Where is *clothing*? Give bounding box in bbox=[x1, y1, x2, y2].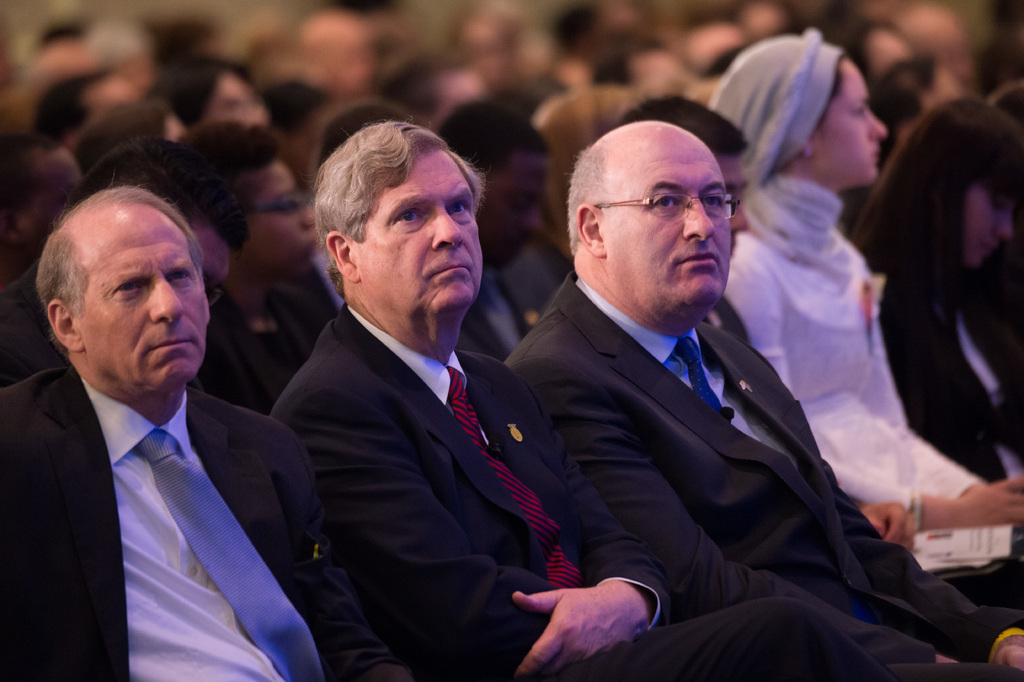
bbox=[253, 288, 895, 674].
